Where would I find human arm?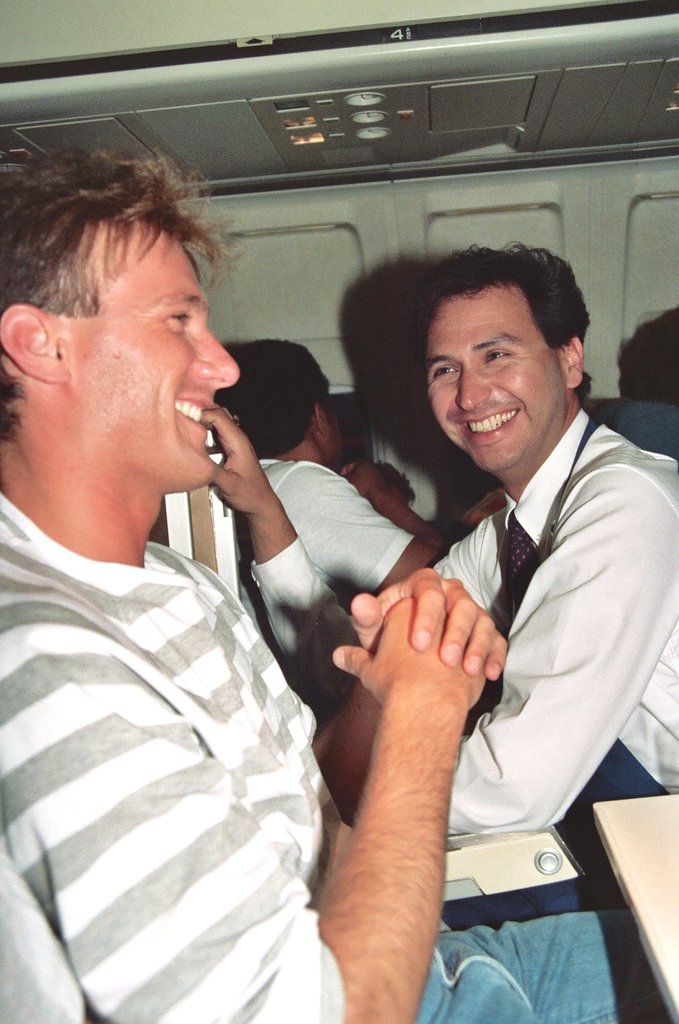
At Rect(248, 449, 471, 652).
